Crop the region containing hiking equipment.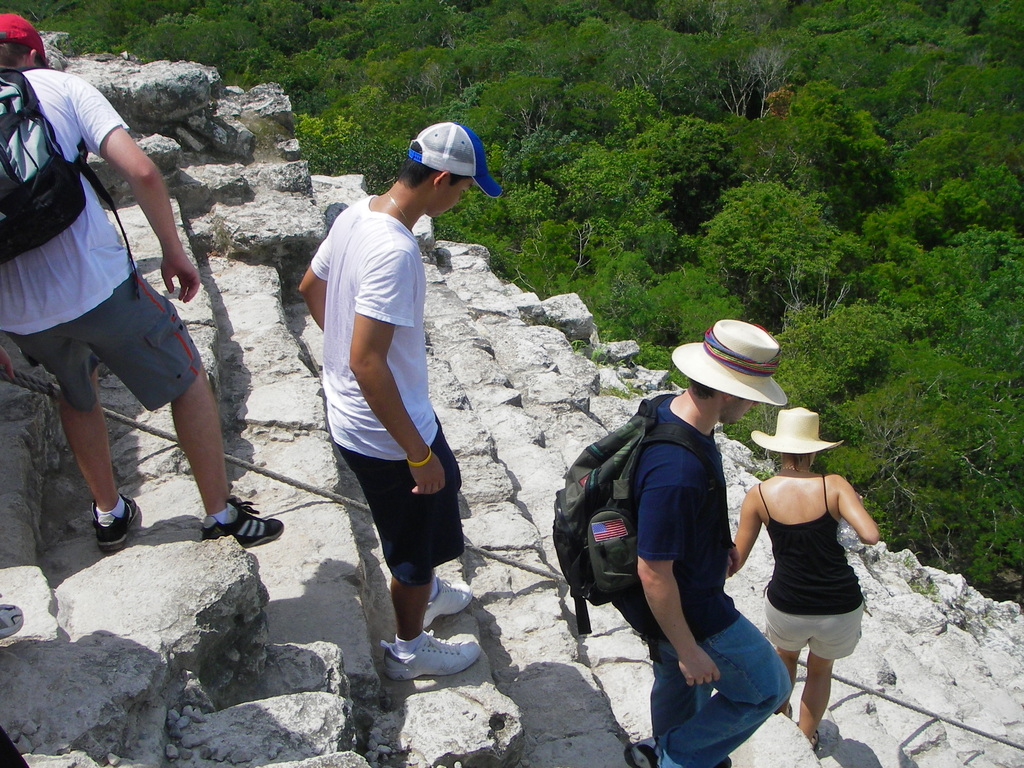
Crop region: 424, 577, 479, 631.
